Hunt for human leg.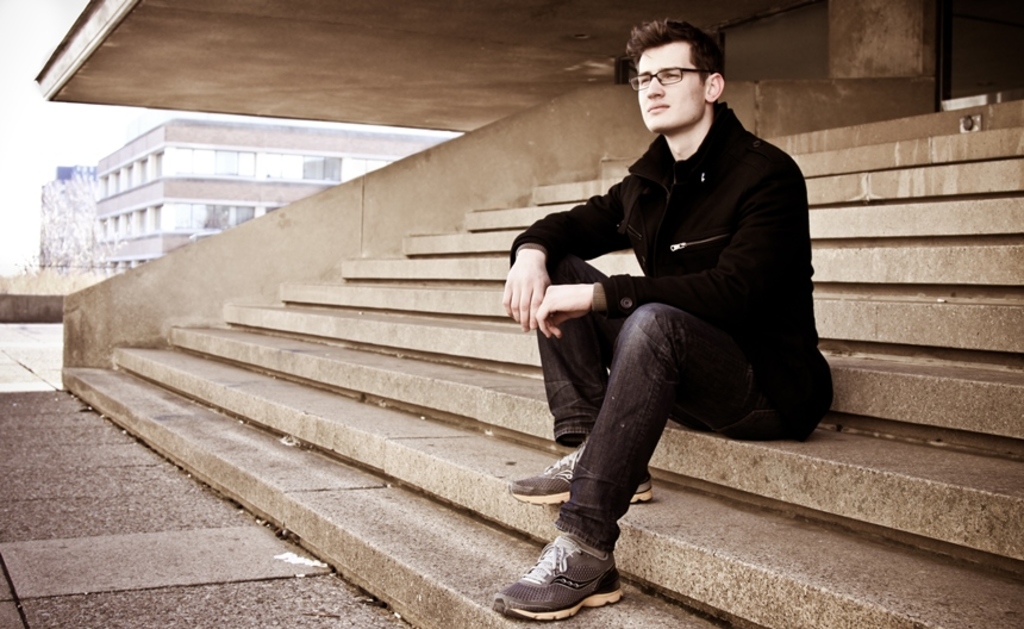
Hunted down at x1=497, y1=253, x2=833, y2=625.
